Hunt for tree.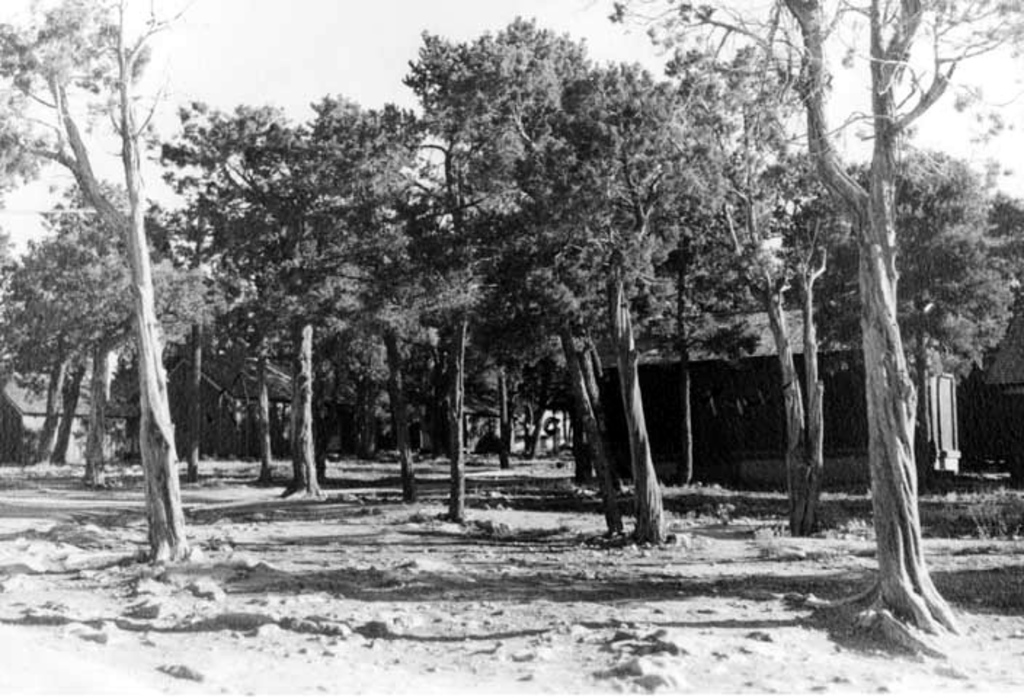
Hunted down at bbox=[316, 106, 470, 512].
